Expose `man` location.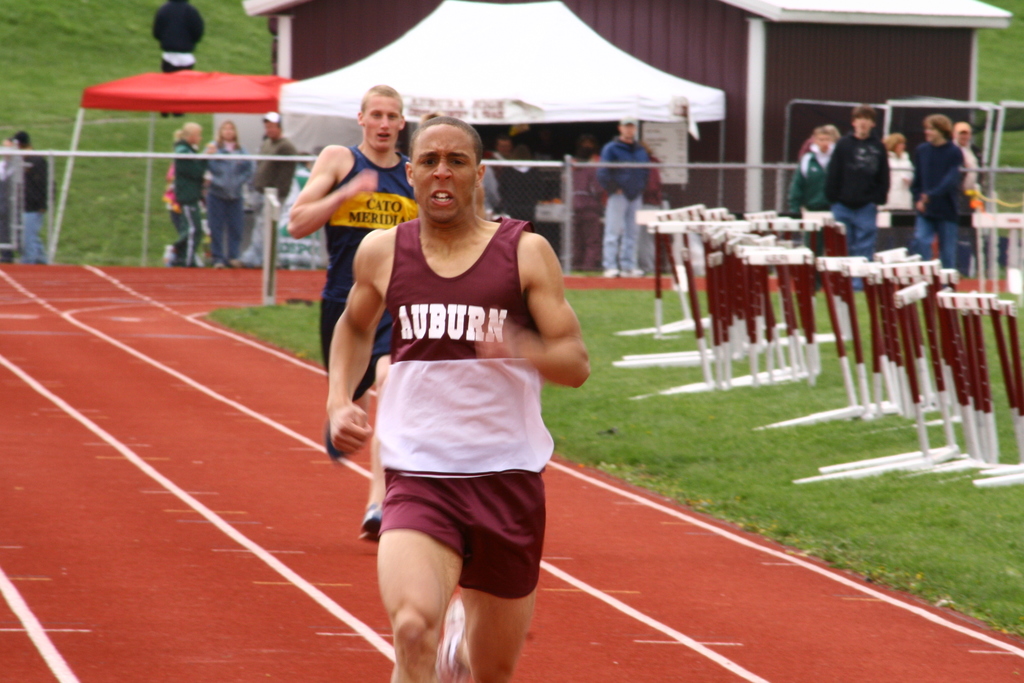
Exposed at (225,112,298,267).
